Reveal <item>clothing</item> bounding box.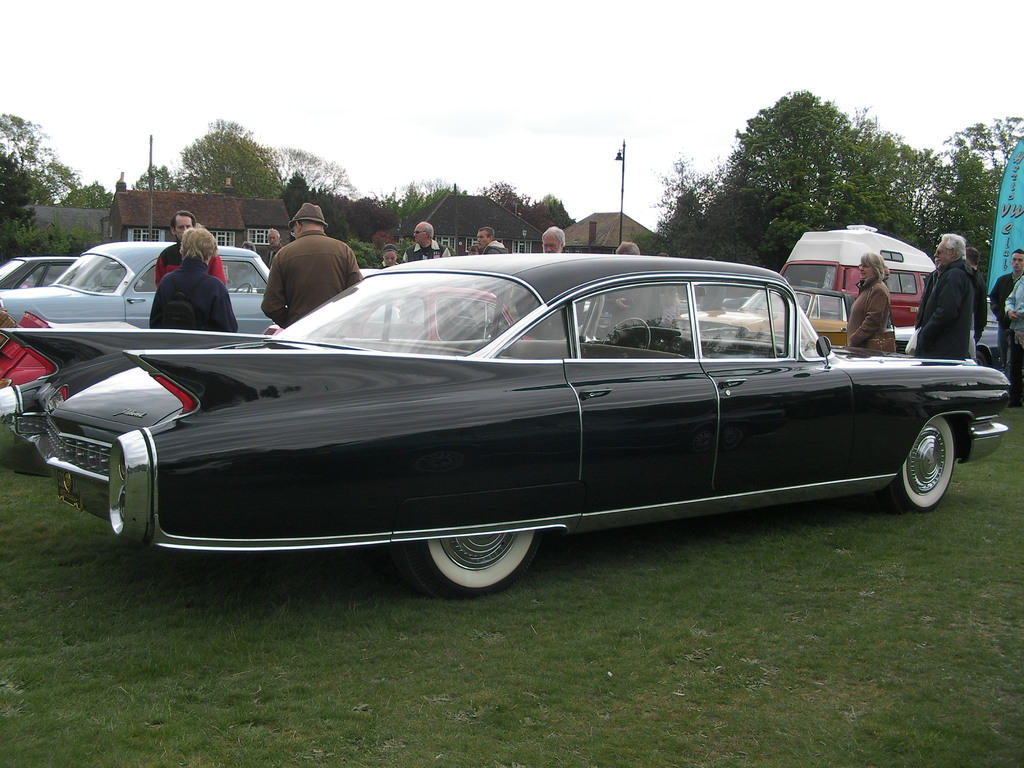
Revealed: x1=911, y1=257, x2=975, y2=356.
